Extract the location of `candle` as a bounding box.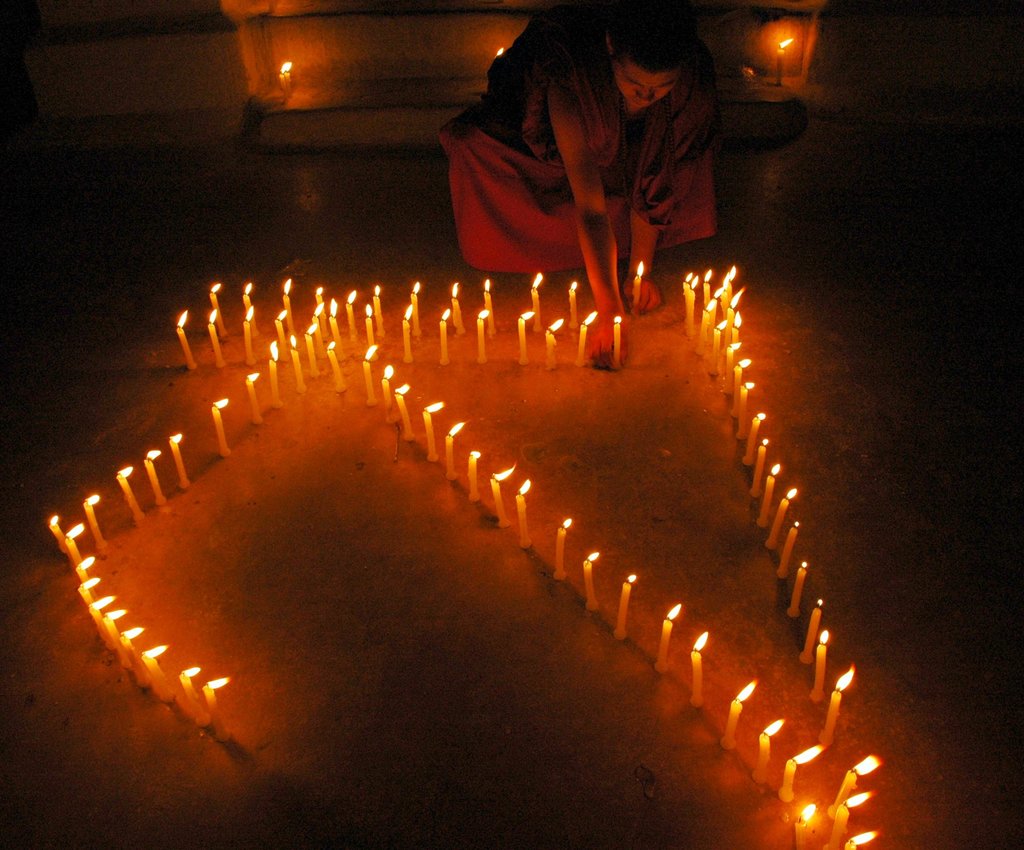
bbox(653, 598, 685, 673).
